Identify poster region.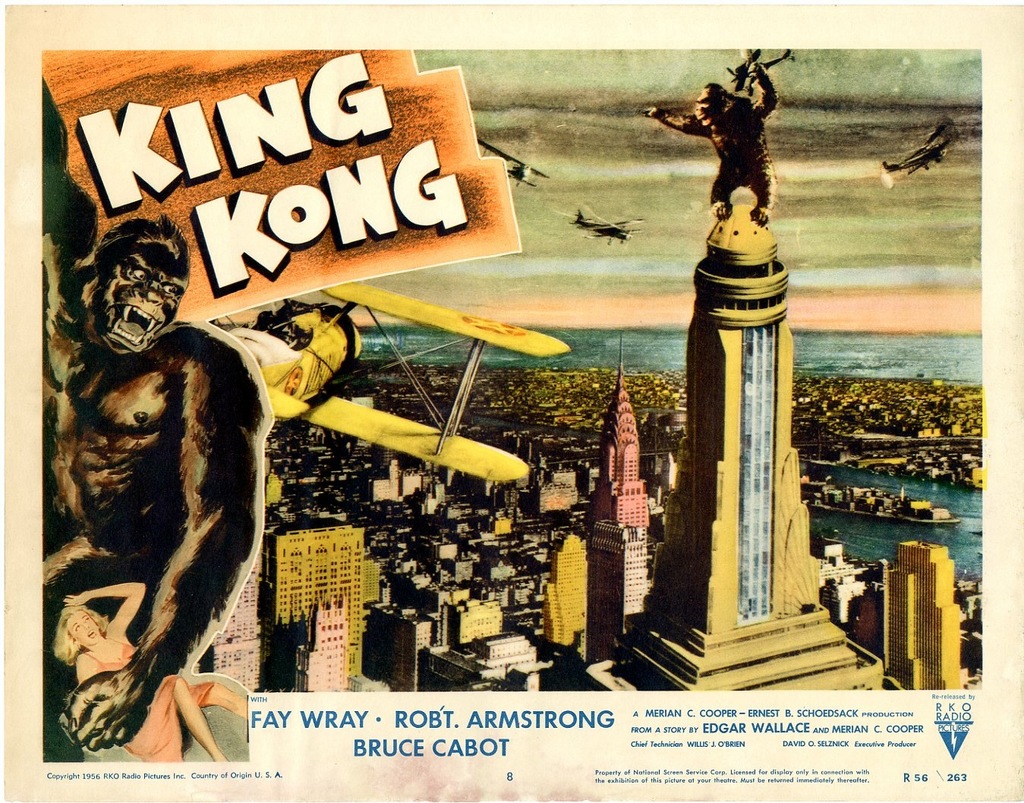
Region: [x1=0, y1=1, x2=1020, y2=802].
